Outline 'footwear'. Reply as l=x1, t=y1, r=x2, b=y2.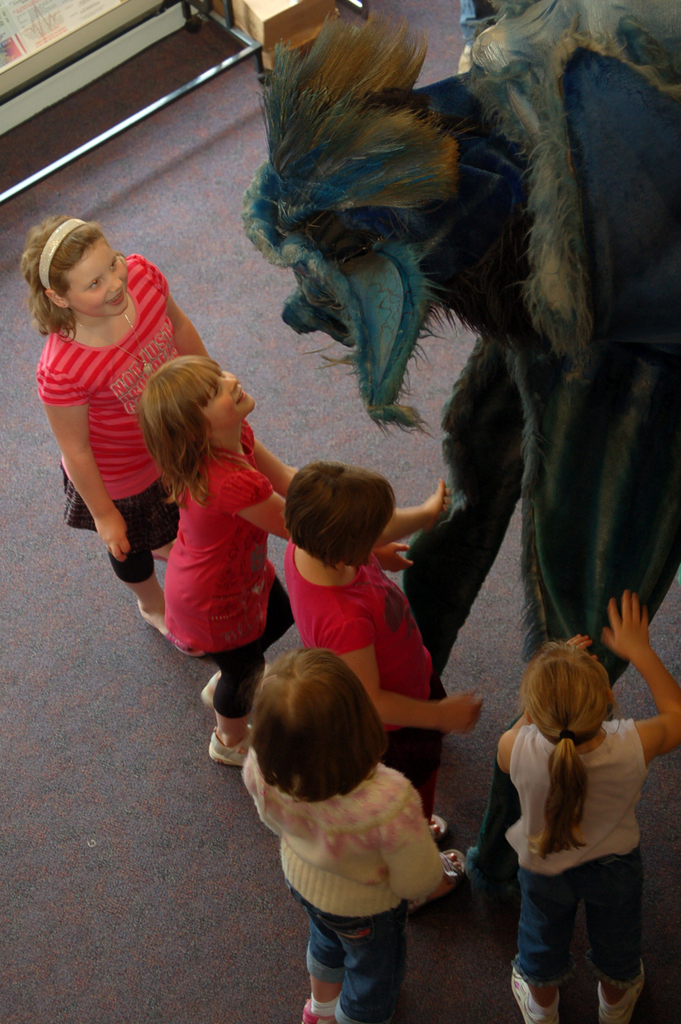
l=129, t=586, r=183, b=652.
